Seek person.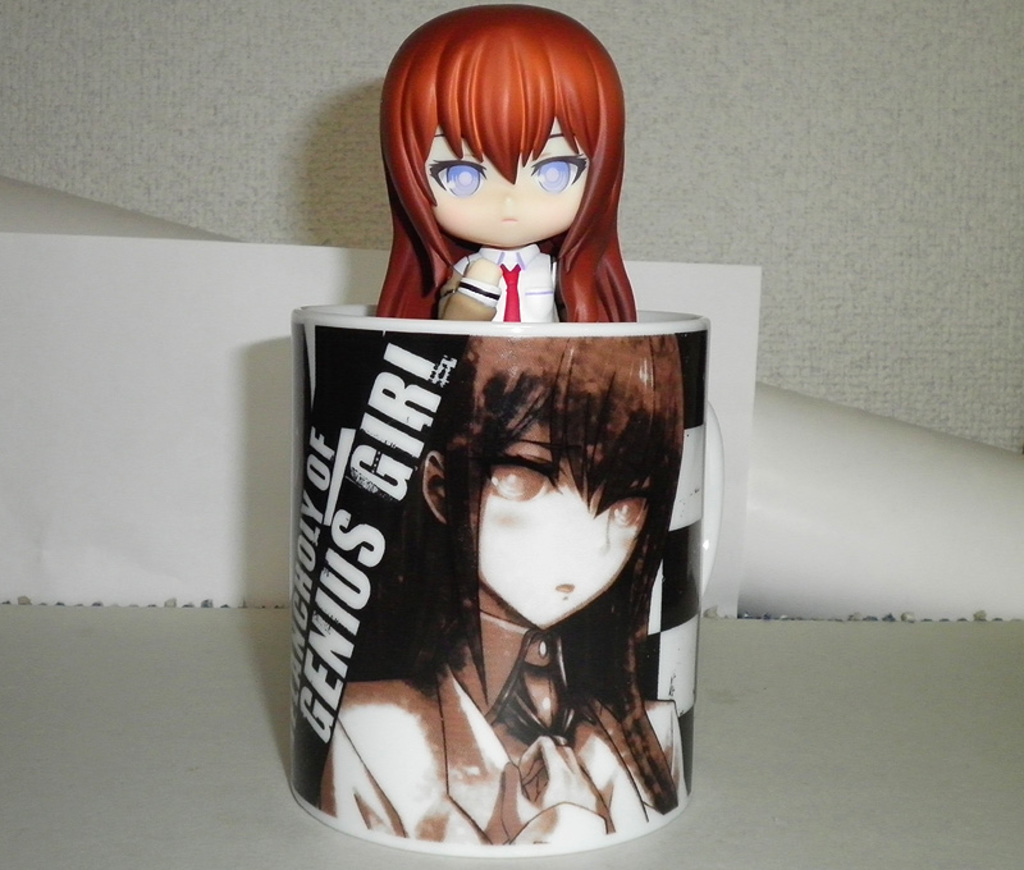
[x1=317, y1=329, x2=692, y2=856].
